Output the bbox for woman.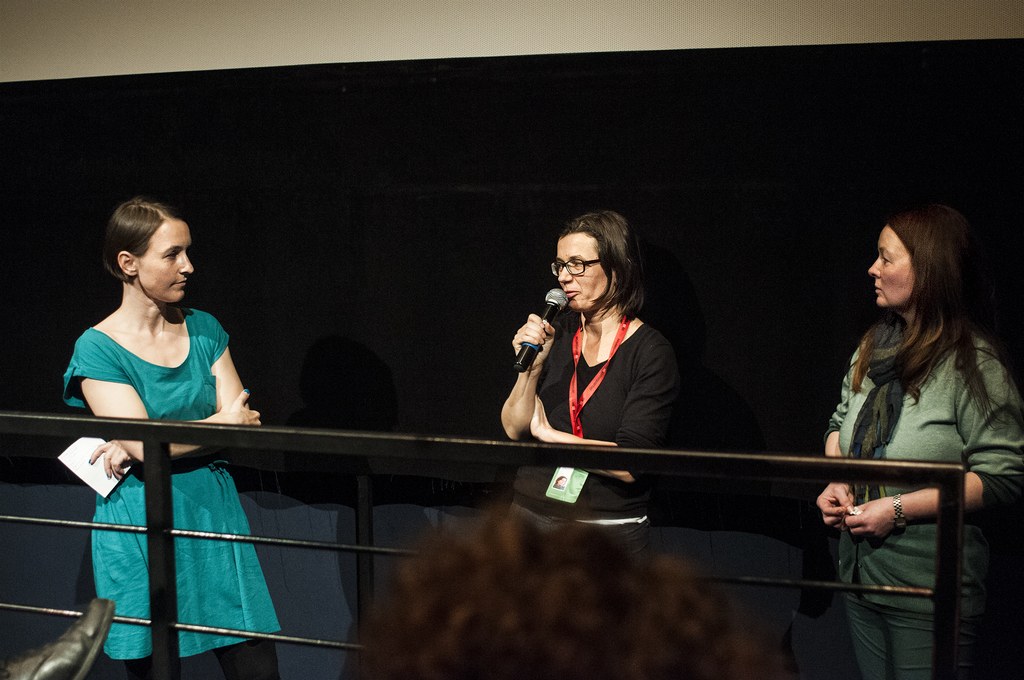
(x1=65, y1=191, x2=297, y2=679).
